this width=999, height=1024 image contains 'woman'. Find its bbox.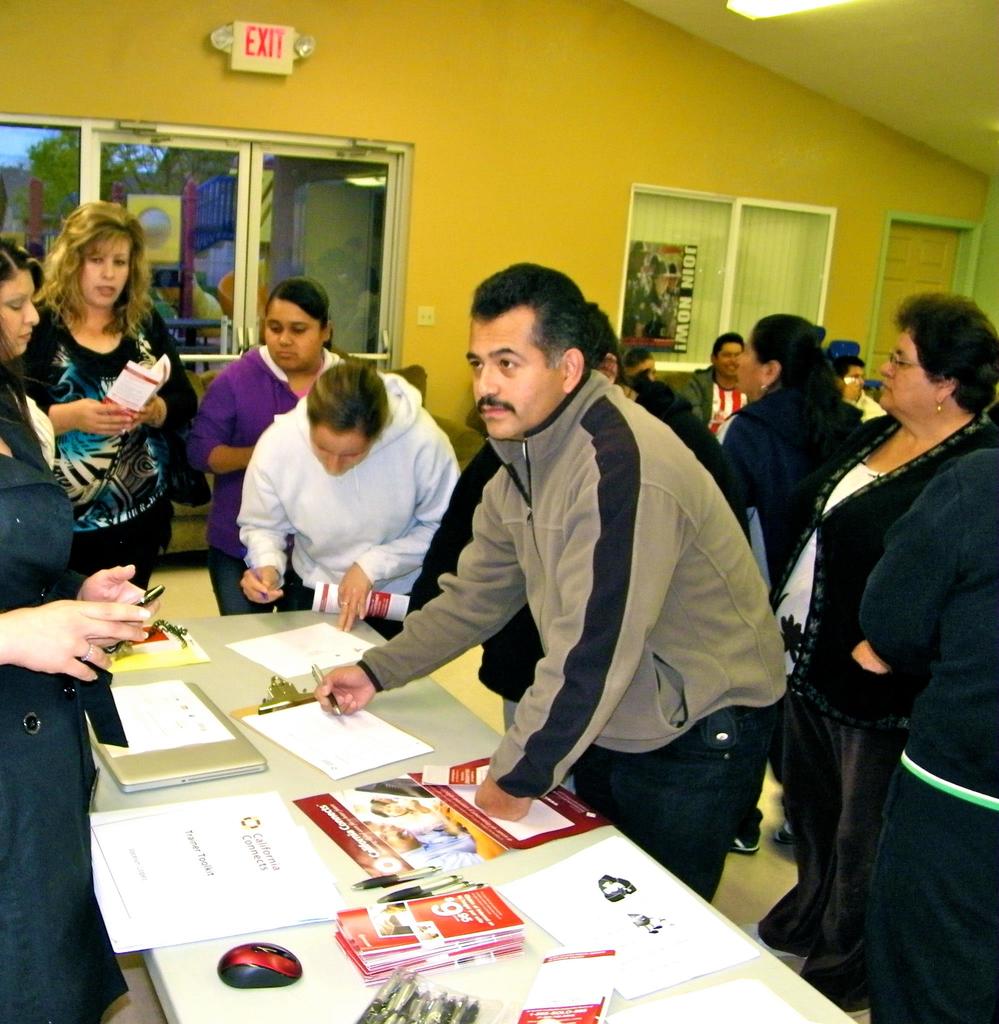
(239,368,469,621).
